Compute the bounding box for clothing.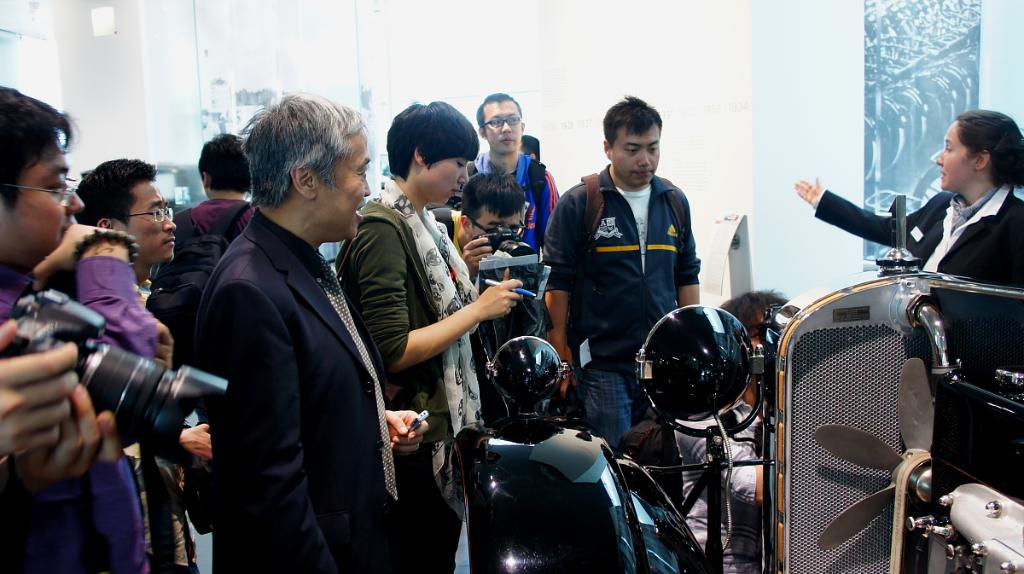
region(530, 167, 704, 519).
